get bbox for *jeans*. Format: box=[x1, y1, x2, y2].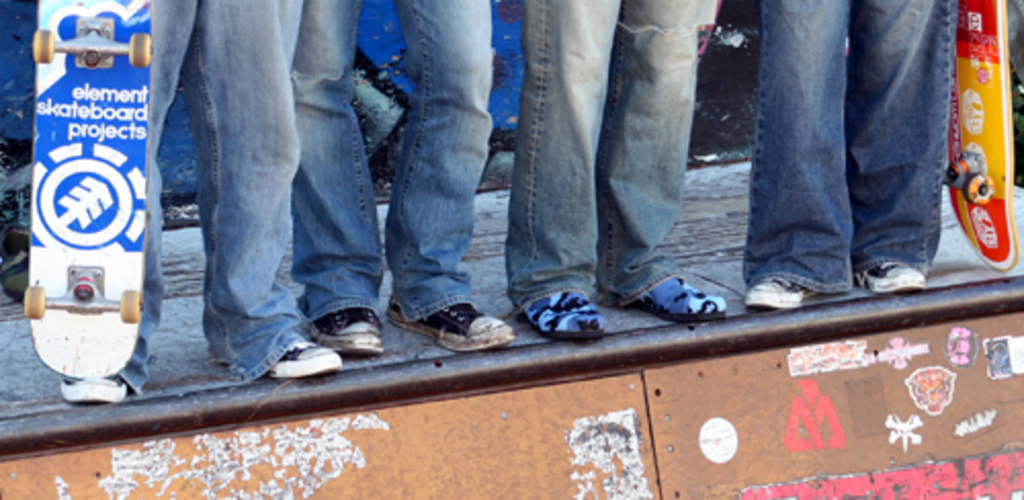
box=[733, 0, 956, 297].
